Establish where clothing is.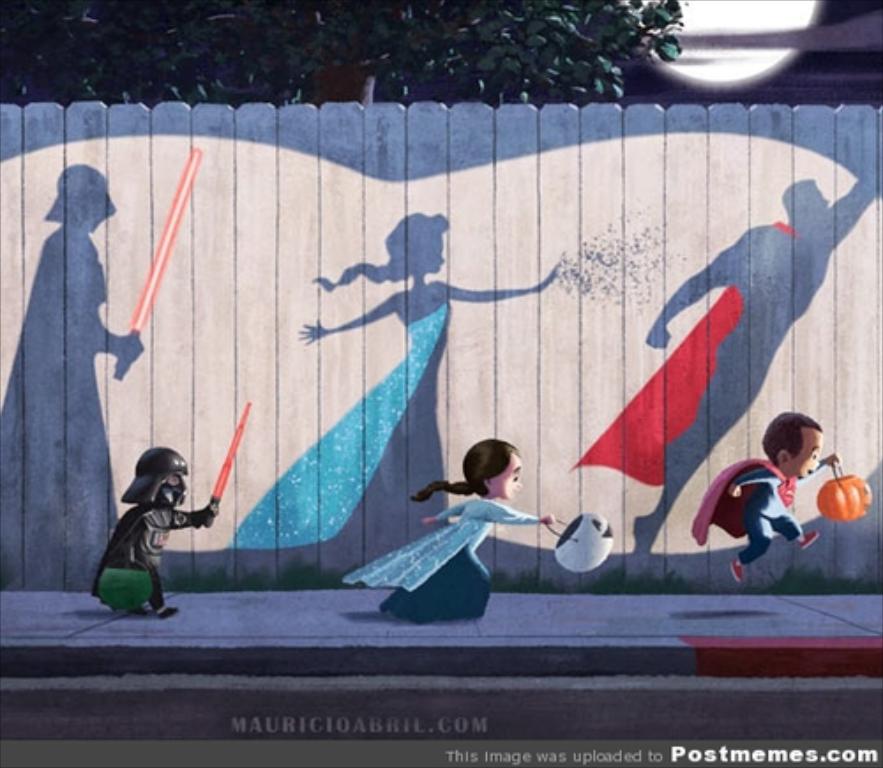
Established at left=88, top=498, right=200, bottom=606.
